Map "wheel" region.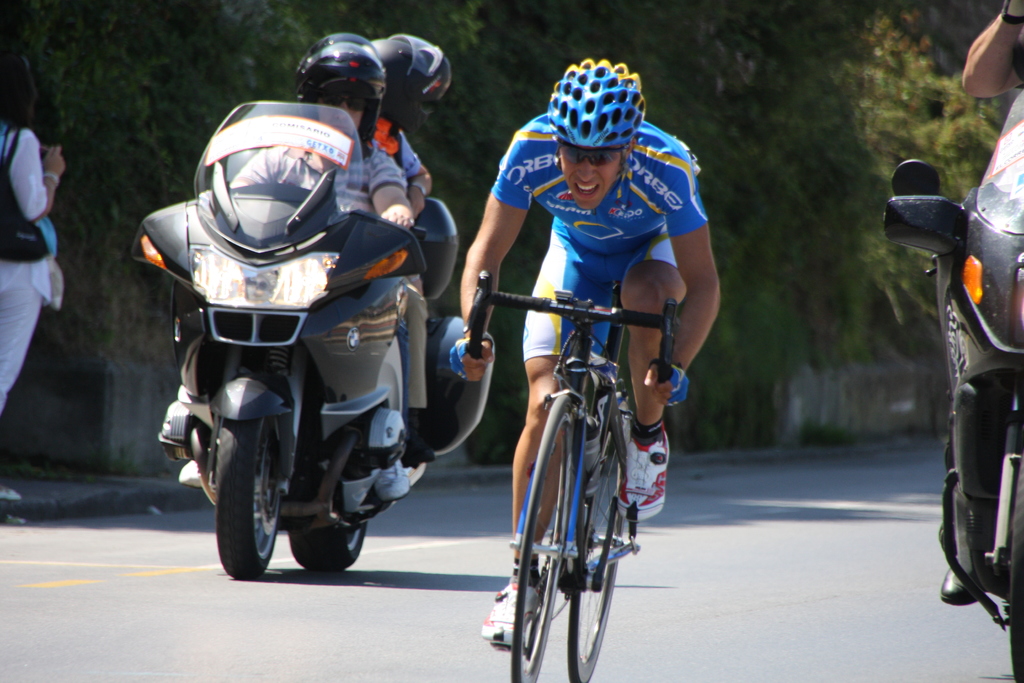
Mapped to Rect(510, 394, 579, 682).
